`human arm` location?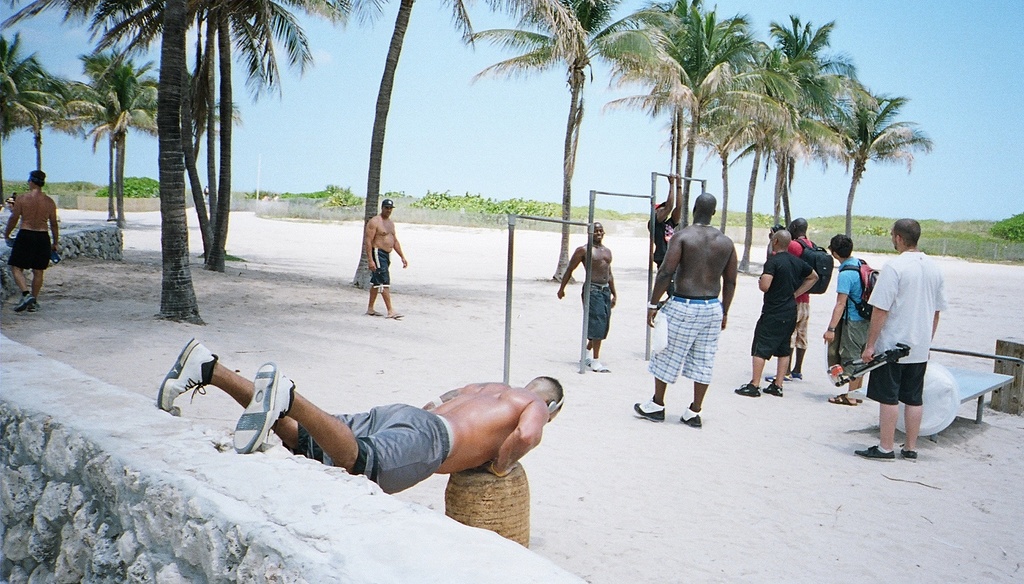
[x1=2, y1=195, x2=22, y2=239]
